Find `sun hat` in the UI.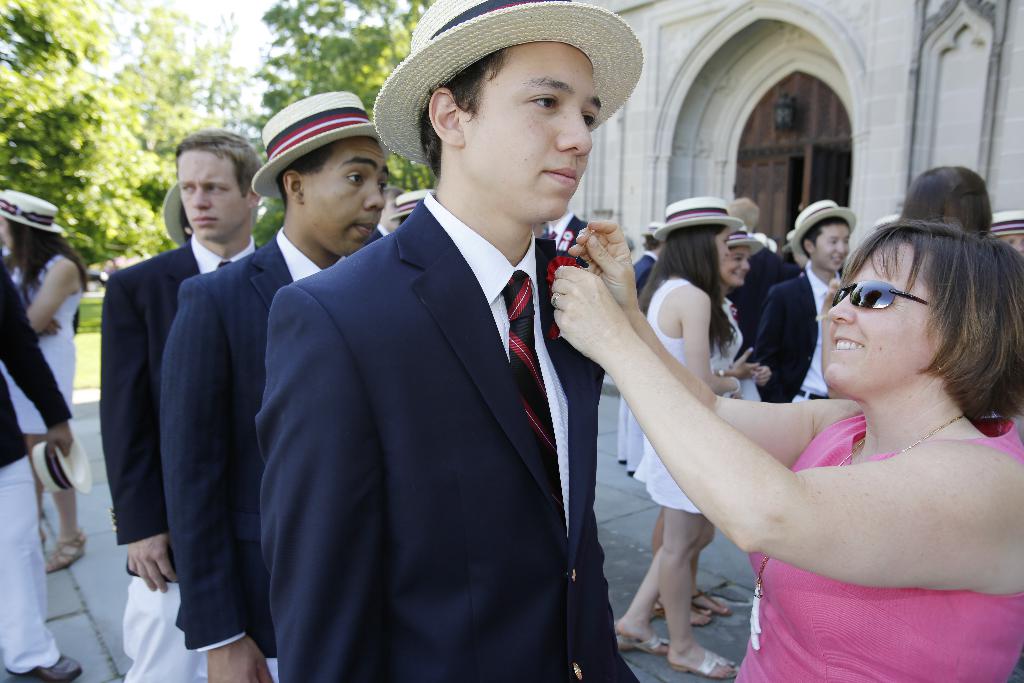
UI element at (left=0, top=188, right=66, bottom=240).
